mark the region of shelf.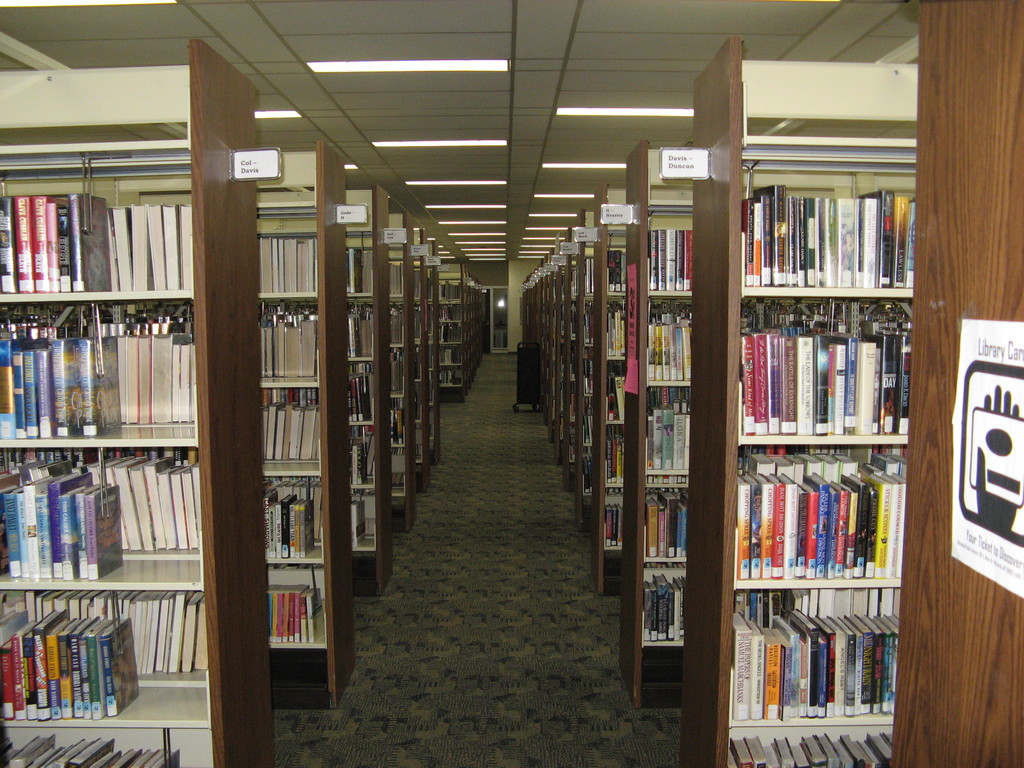
Region: 349,175,397,600.
